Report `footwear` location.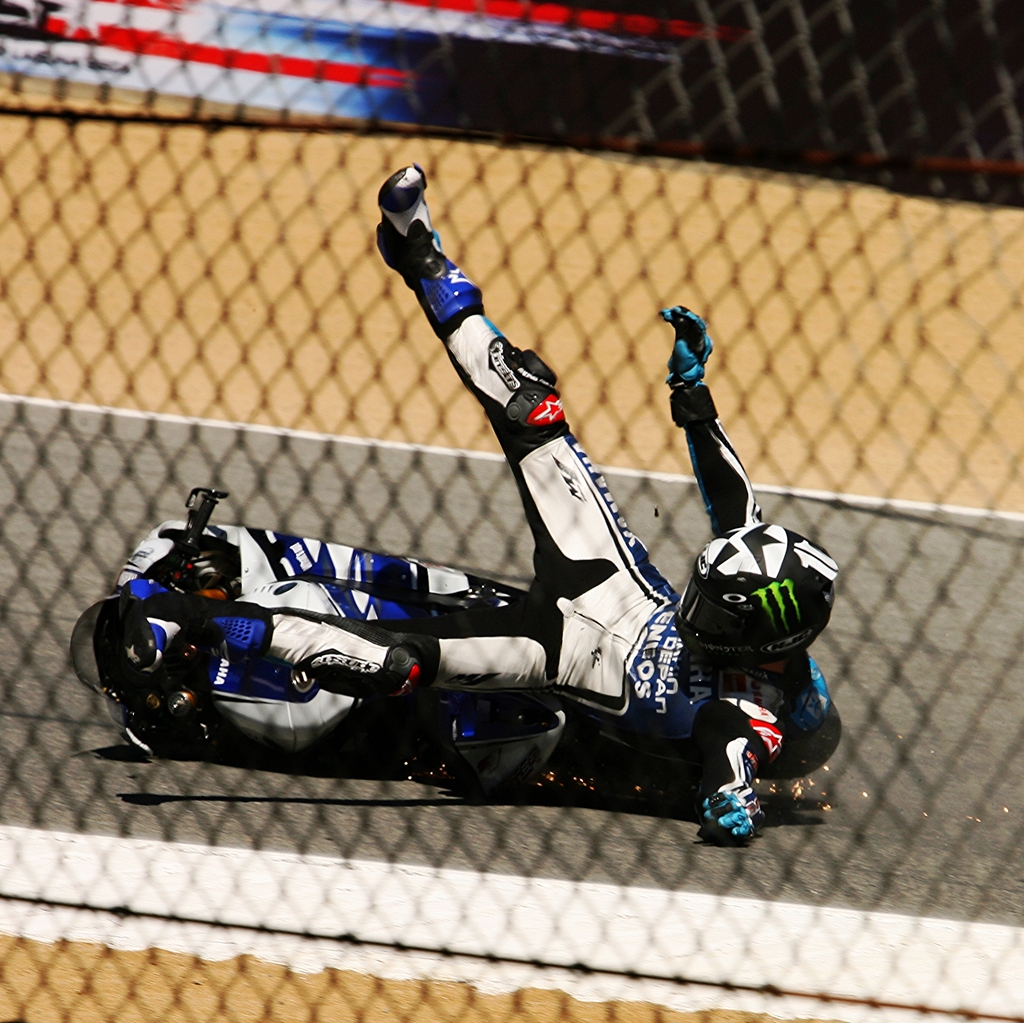
Report: region(376, 163, 430, 281).
